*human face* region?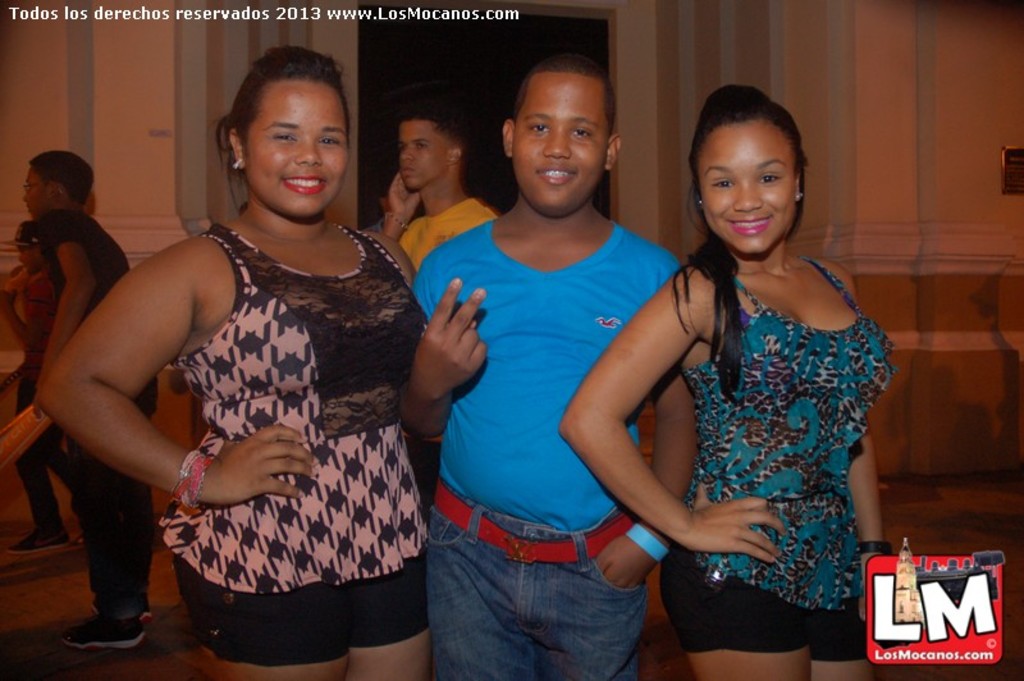
region(515, 79, 608, 219)
